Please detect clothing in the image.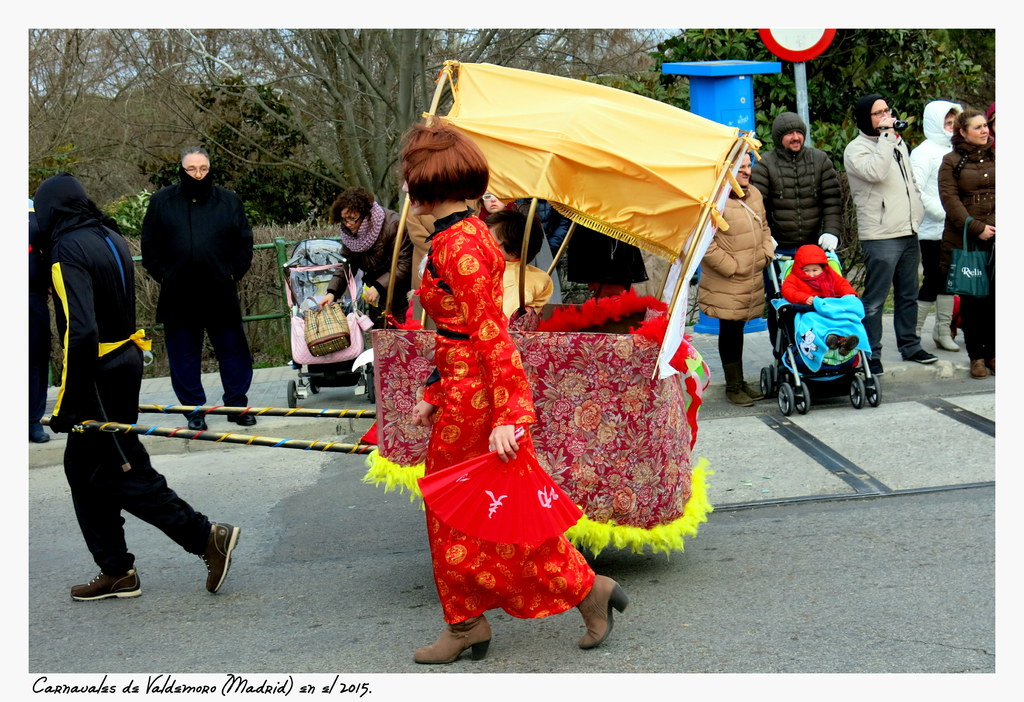
323,202,411,329.
